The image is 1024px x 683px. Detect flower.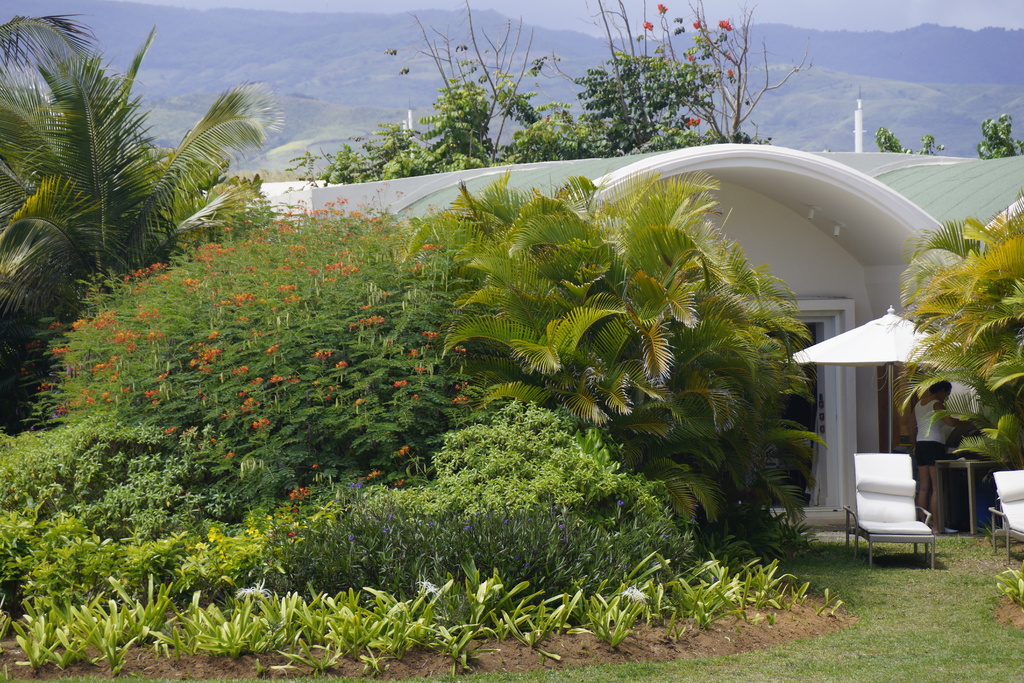
Detection: box(307, 265, 319, 276).
